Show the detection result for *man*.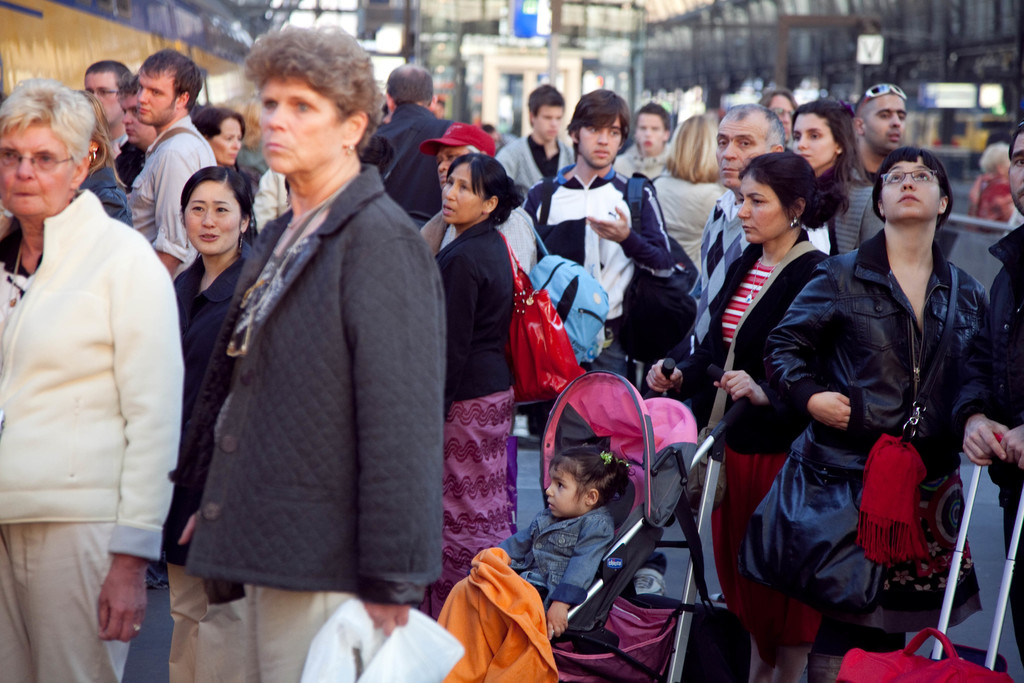
[831, 84, 911, 255].
